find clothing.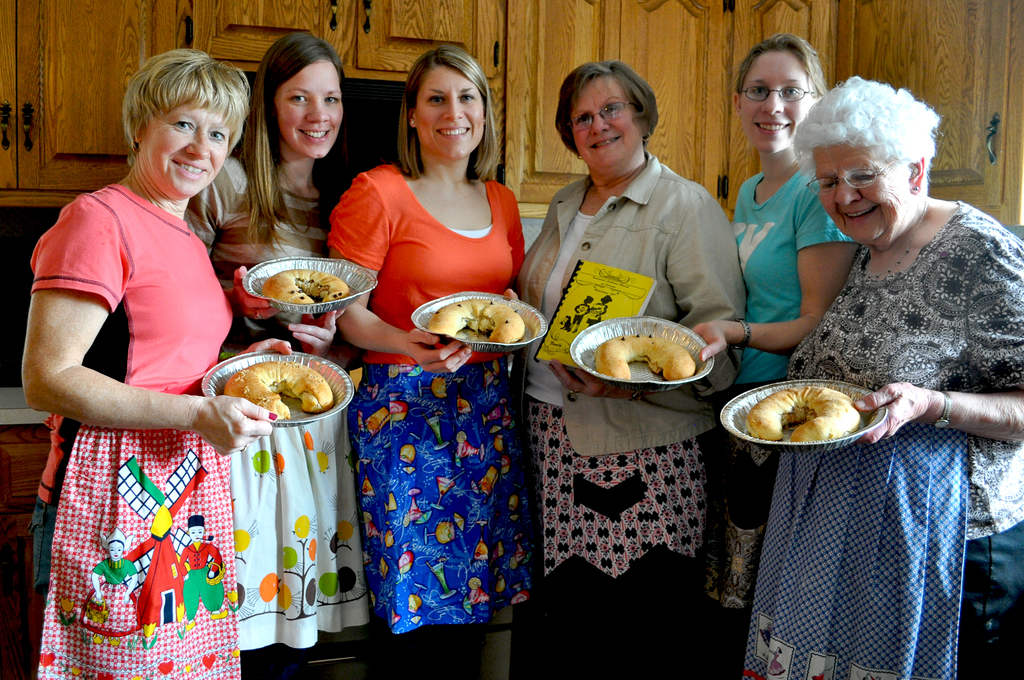
l=735, t=194, r=1023, b=679.
